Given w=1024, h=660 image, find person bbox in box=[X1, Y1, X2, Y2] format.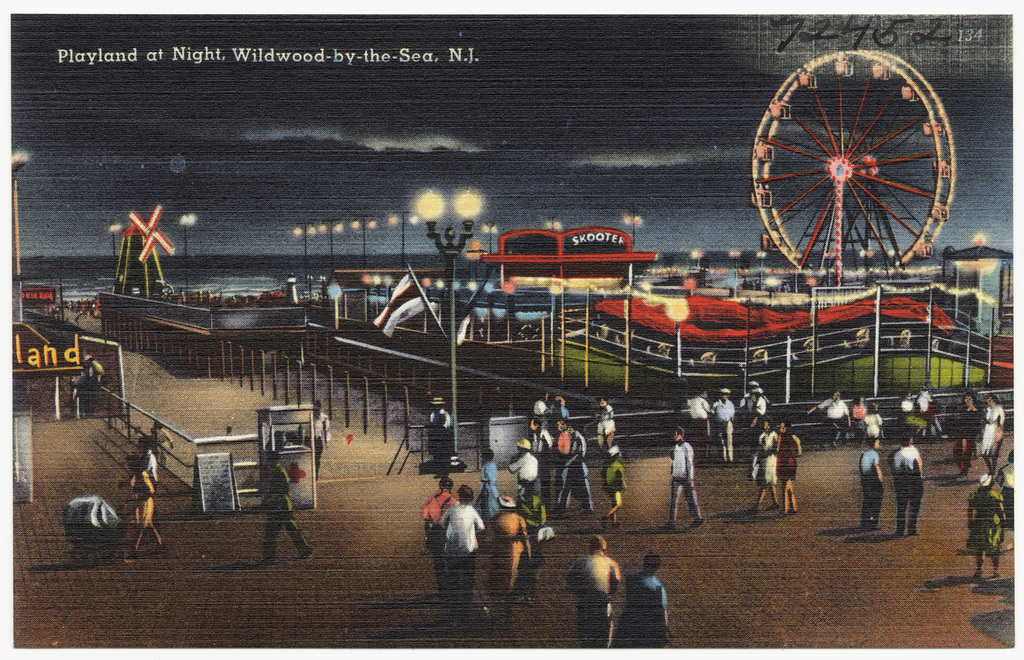
box=[432, 478, 480, 611].
